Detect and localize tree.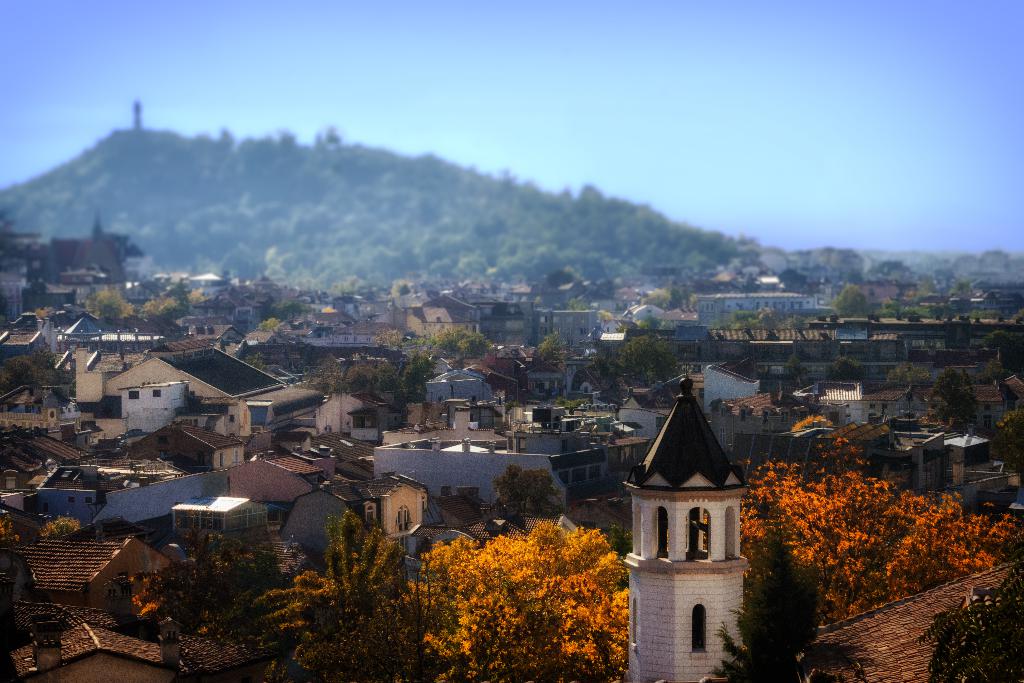
Localized at [left=840, top=267, right=865, bottom=283].
